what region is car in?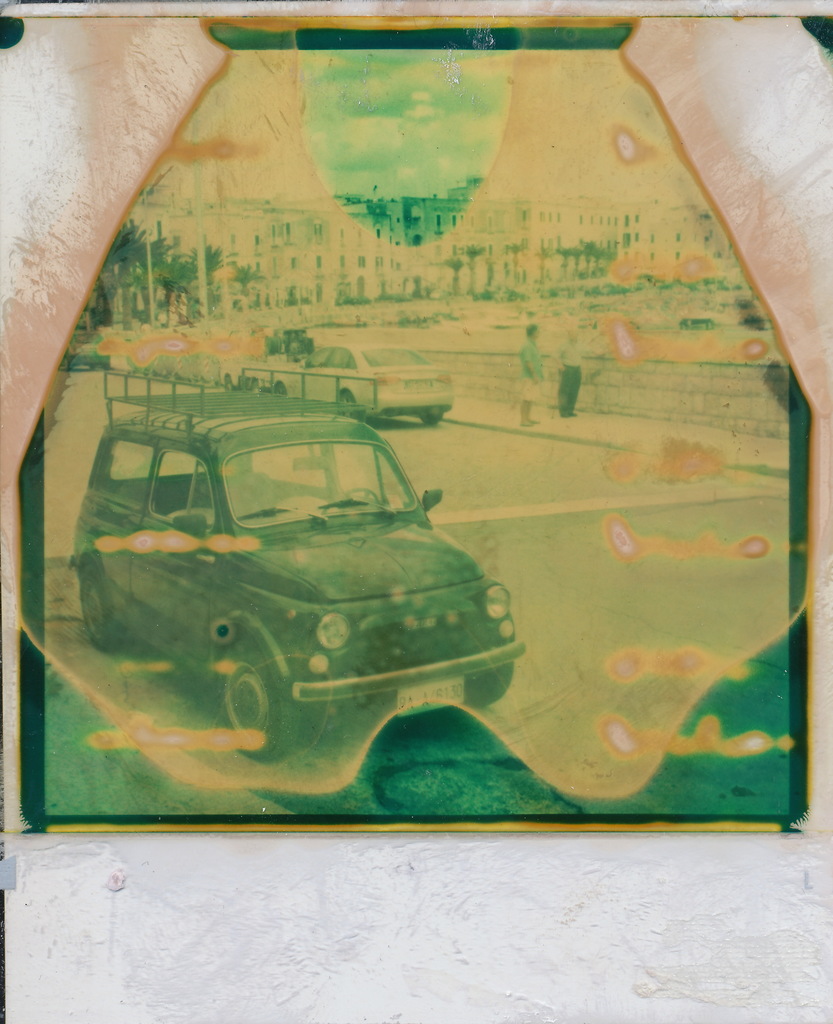
bbox=[69, 416, 522, 757].
